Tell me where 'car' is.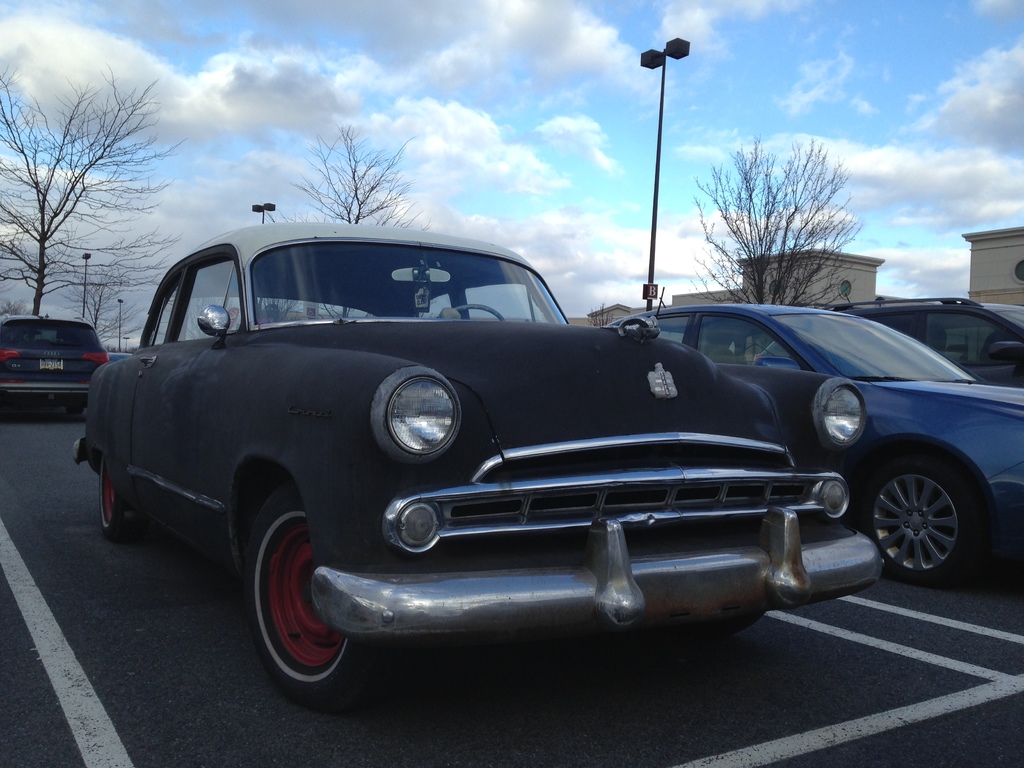
'car' is at bbox=[836, 301, 1023, 384].
